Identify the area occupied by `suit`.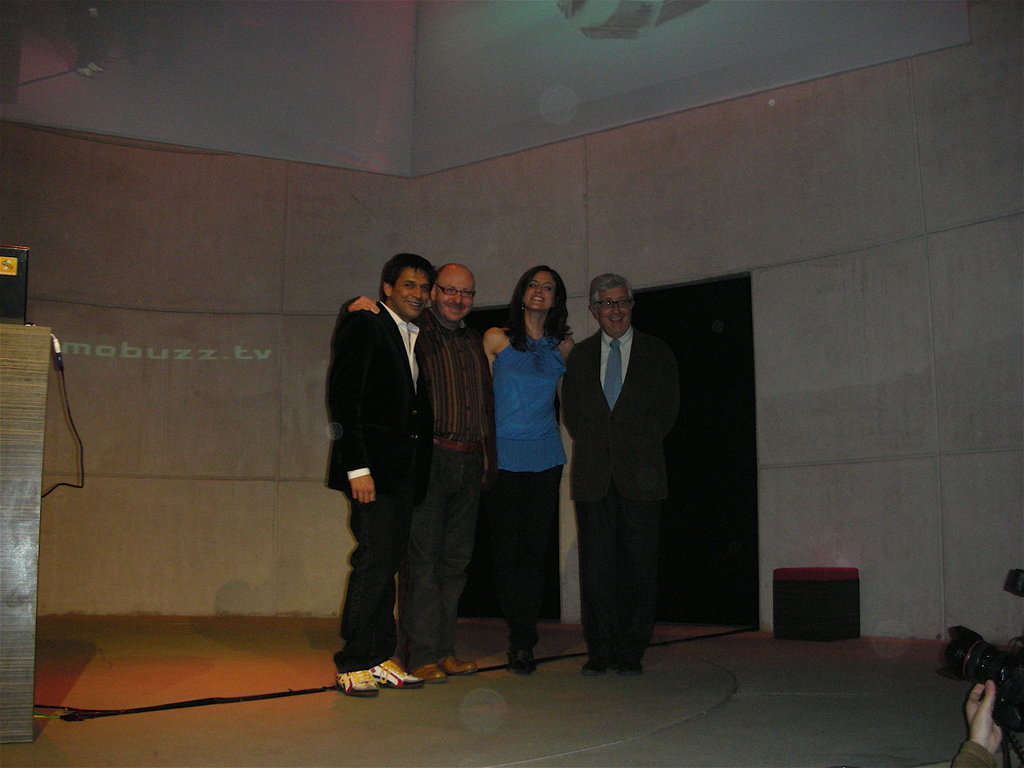
Area: locate(324, 294, 437, 675).
